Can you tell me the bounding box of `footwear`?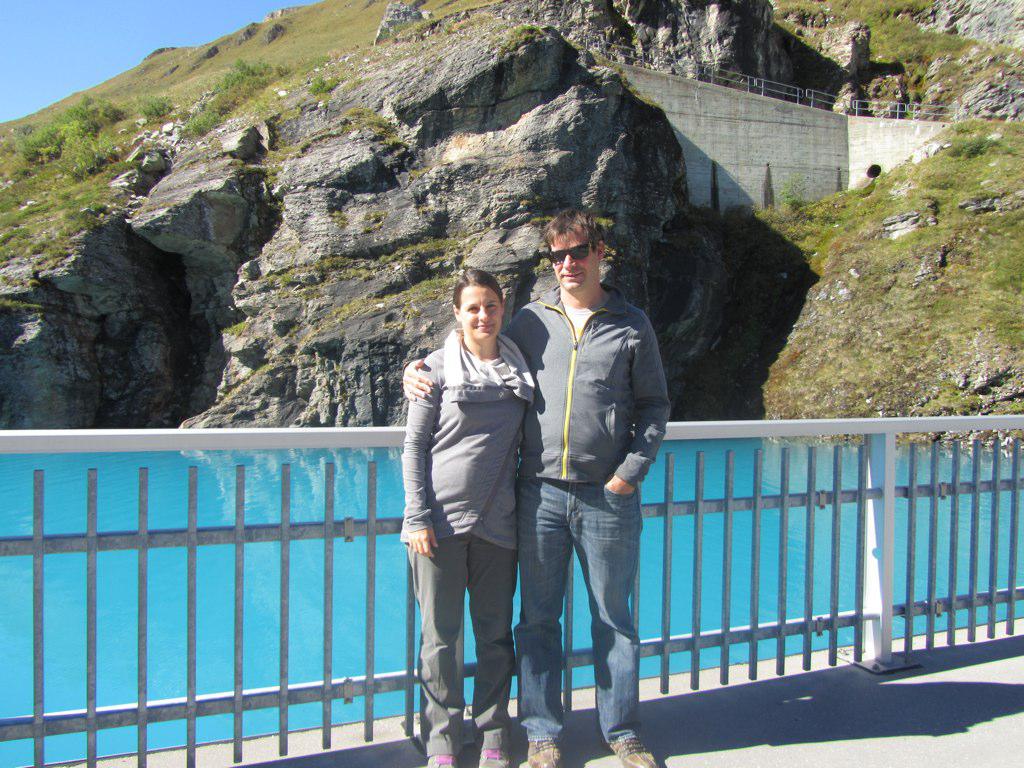
523/734/559/767.
